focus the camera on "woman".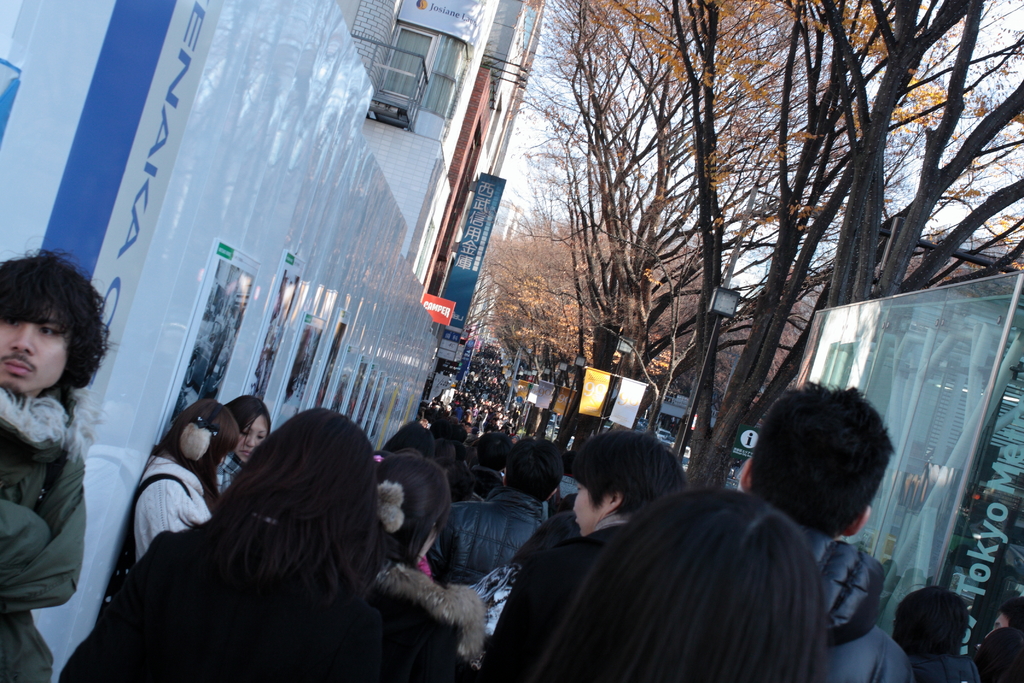
Focus region: bbox=[59, 407, 382, 682].
